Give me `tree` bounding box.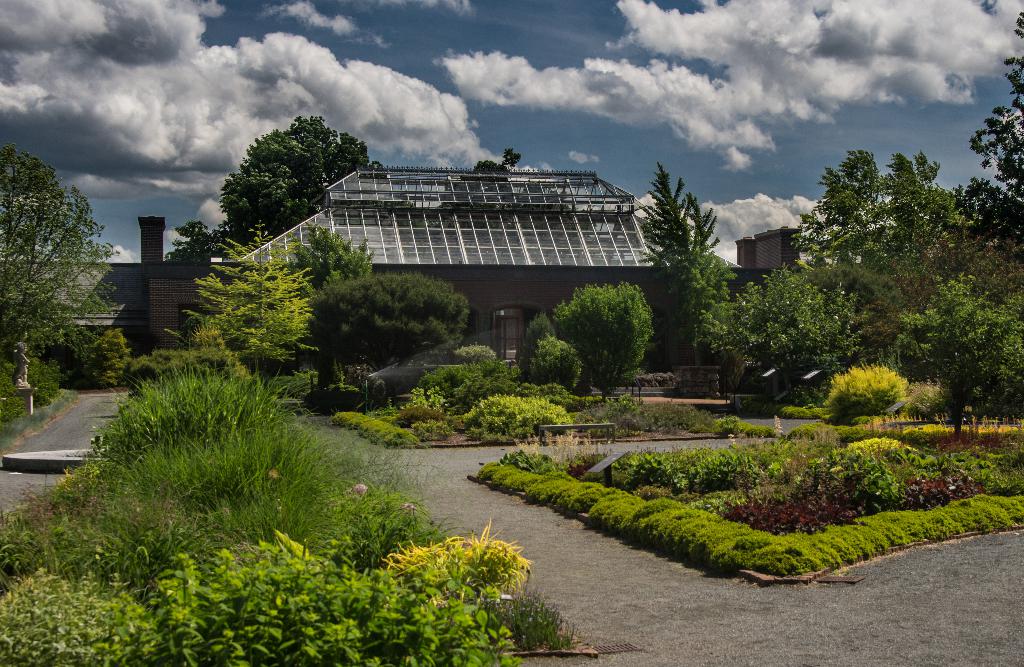
x1=0 y1=146 x2=120 y2=369.
